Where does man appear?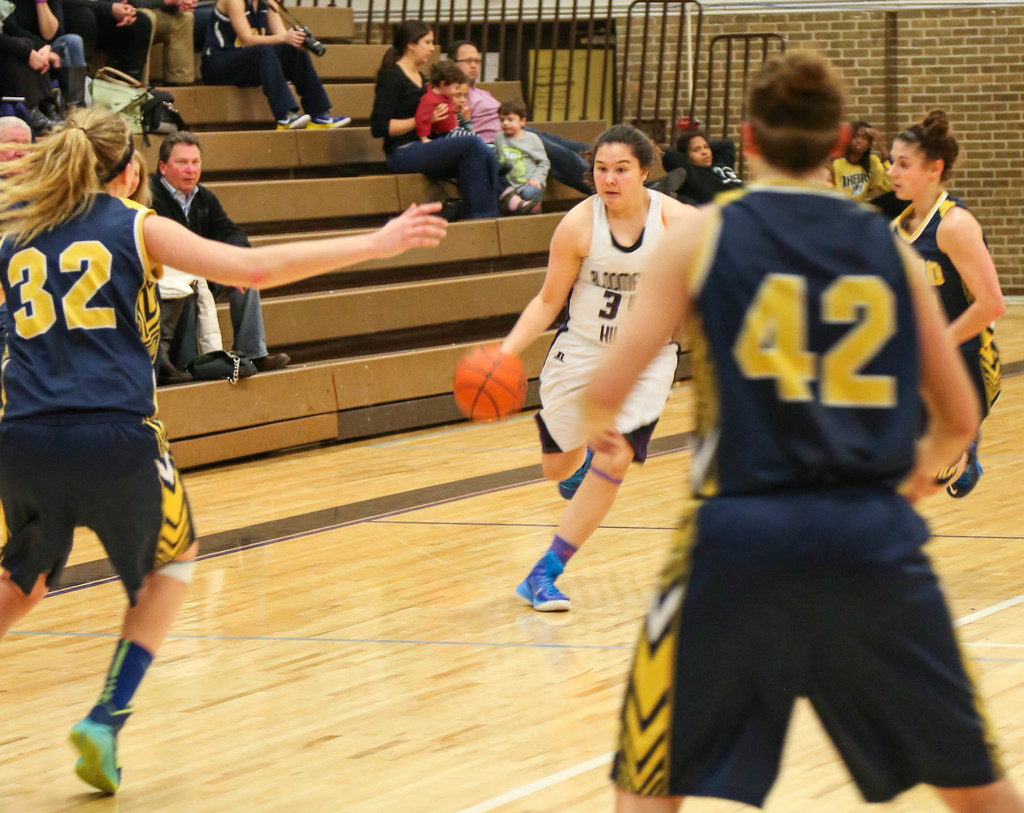
Appears at x1=495 y1=111 x2=726 y2=636.
